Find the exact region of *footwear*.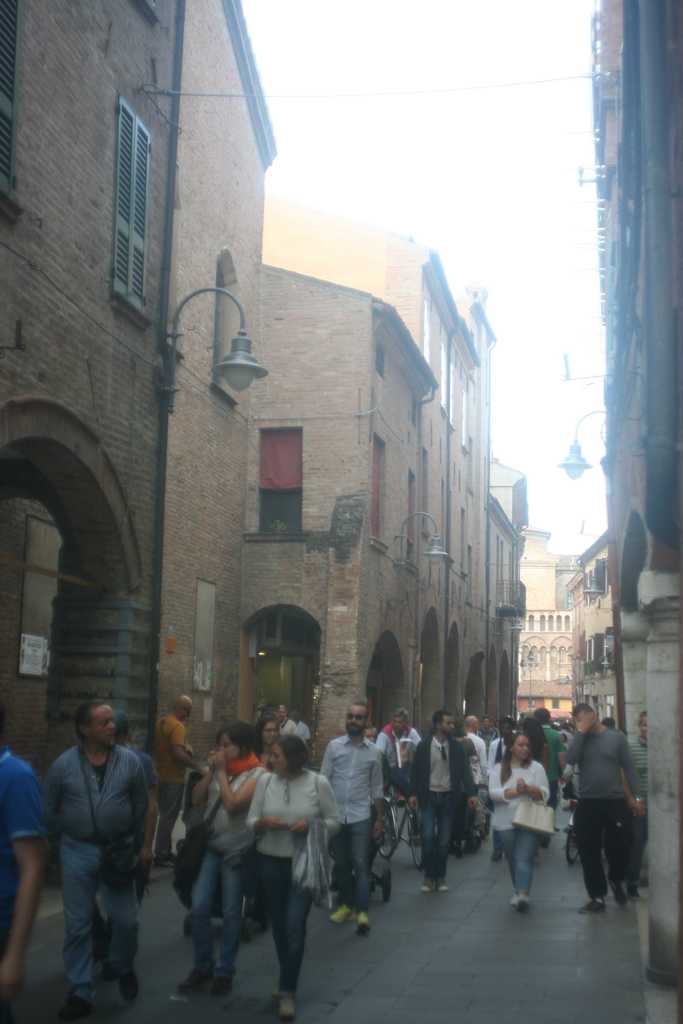
Exact region: left=117, top=968, right=140, bottom=1008.
